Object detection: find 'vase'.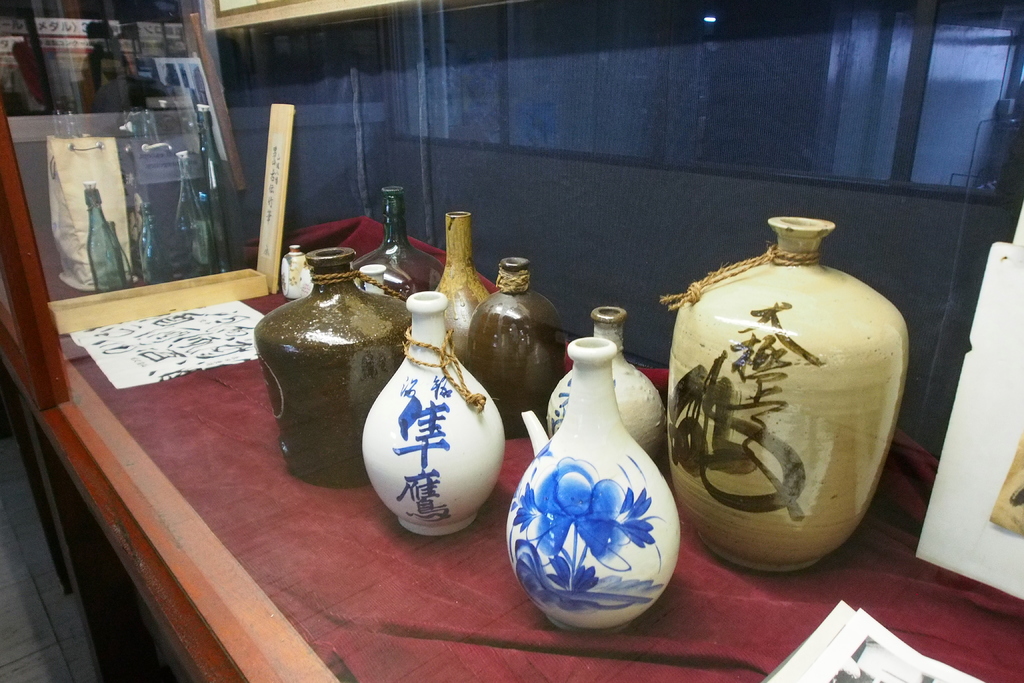
l=465, t=255, r=568, b=438.
